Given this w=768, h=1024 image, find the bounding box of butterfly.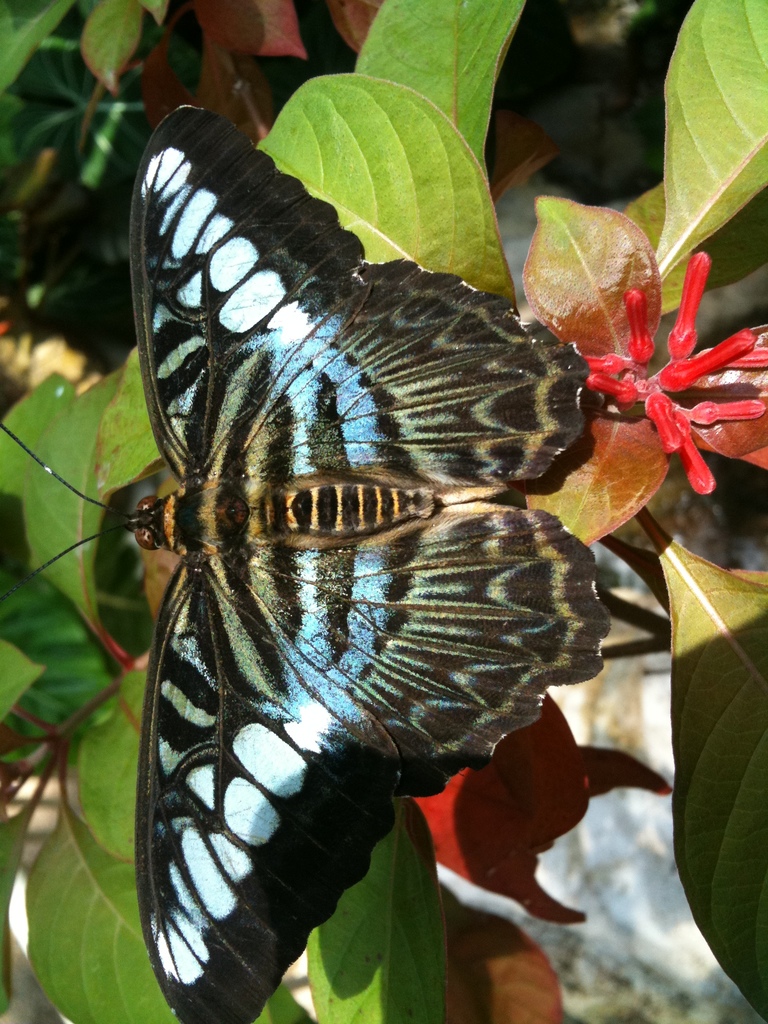
l=101, t=31, r=636, b=1023.
